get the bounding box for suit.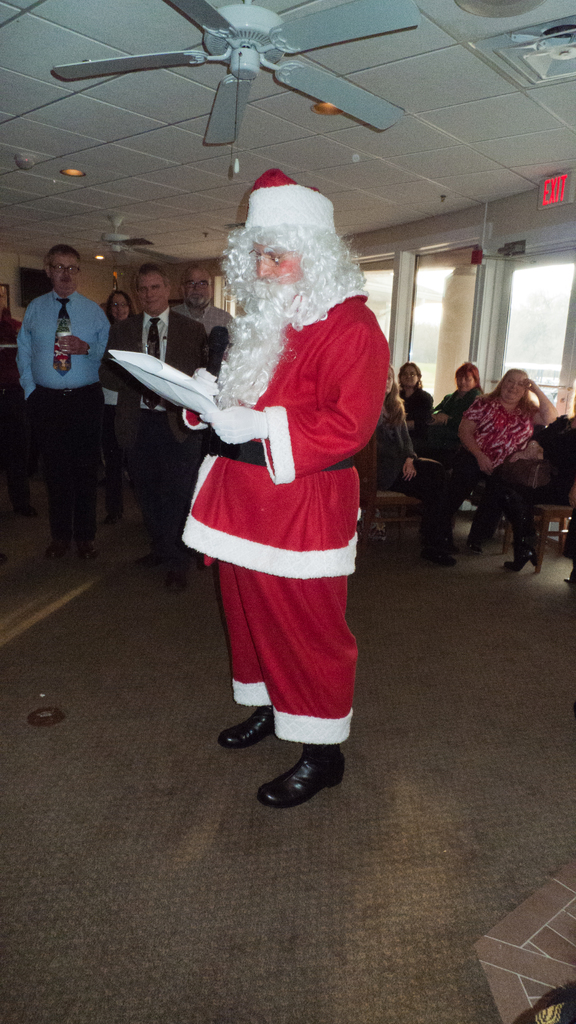
[91,305,207,564].
